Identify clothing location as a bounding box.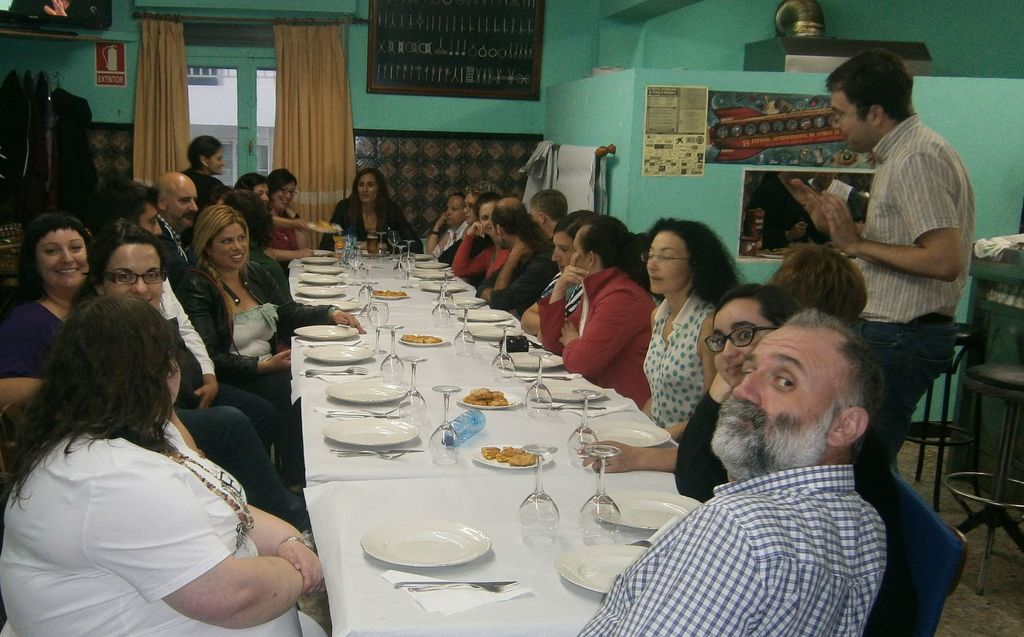
rect(161, 305, 284, 526).
